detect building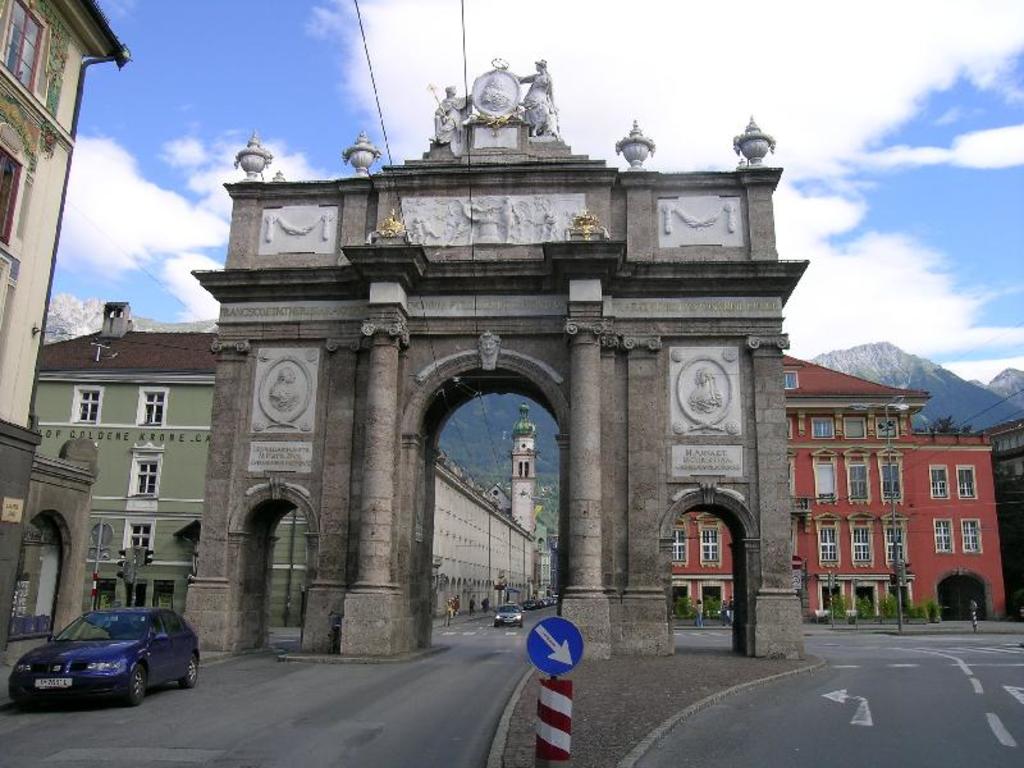
[x1=179, y1=58, x2=808, y2=655]
